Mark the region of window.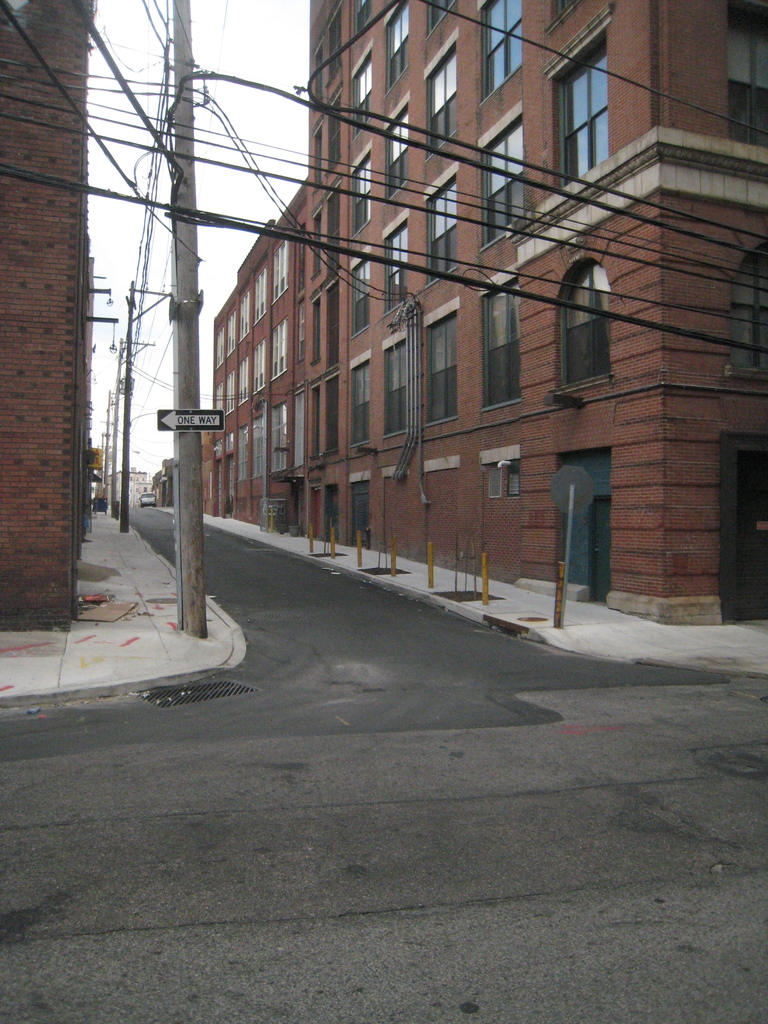
Region: 270,324,289,378.
